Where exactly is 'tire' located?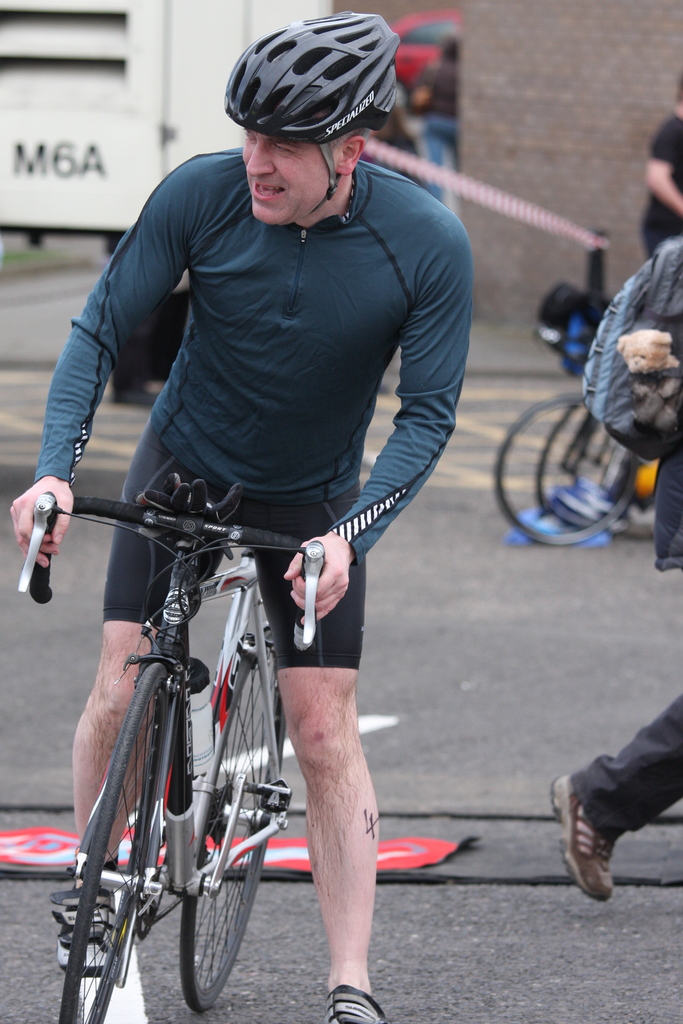
Its bounding box is BBox(181, 631, 286, 1012).
